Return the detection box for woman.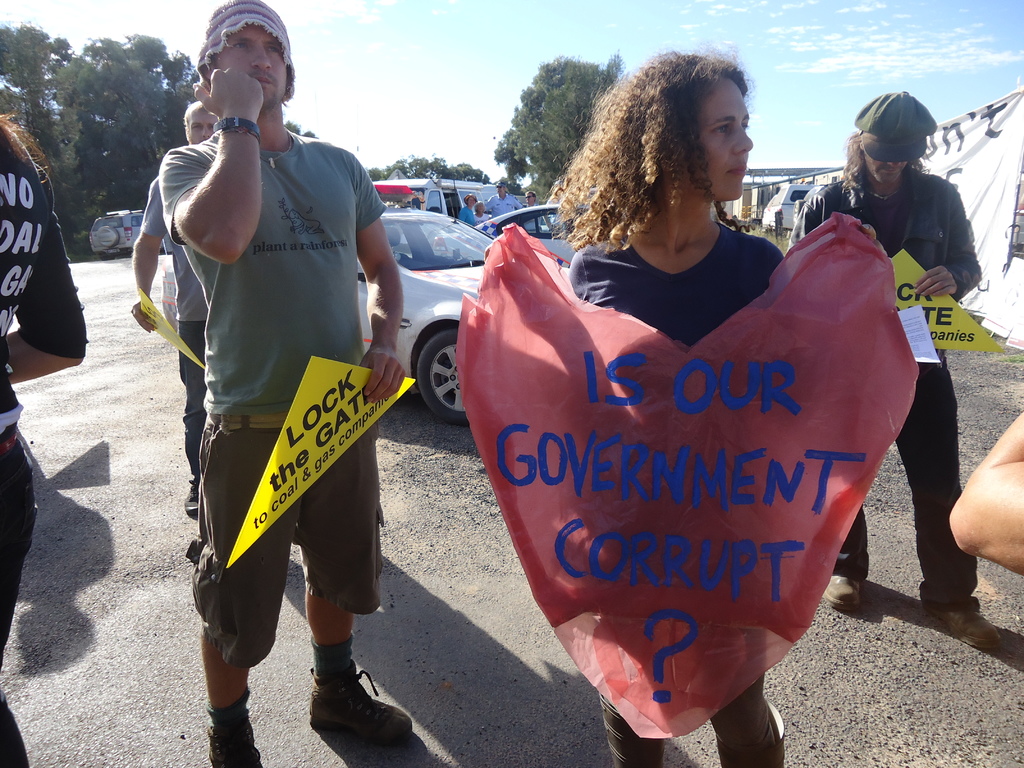
pyautogui.locateOnScreen(457, 194, 479, 220).
